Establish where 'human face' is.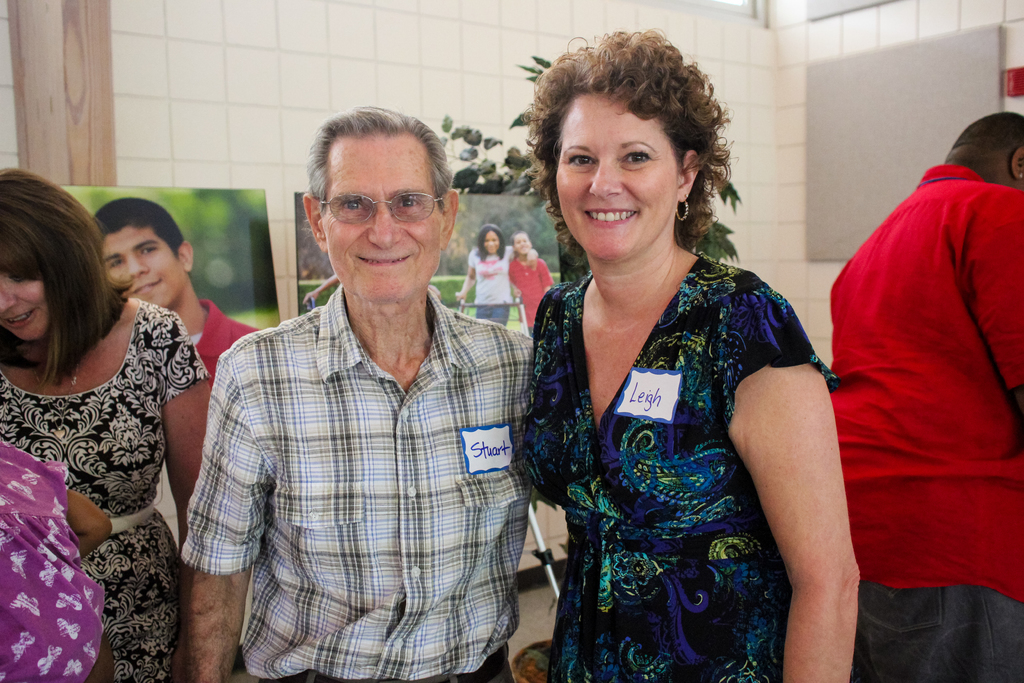
Established at bbox=[321, 136, 447, 298].
